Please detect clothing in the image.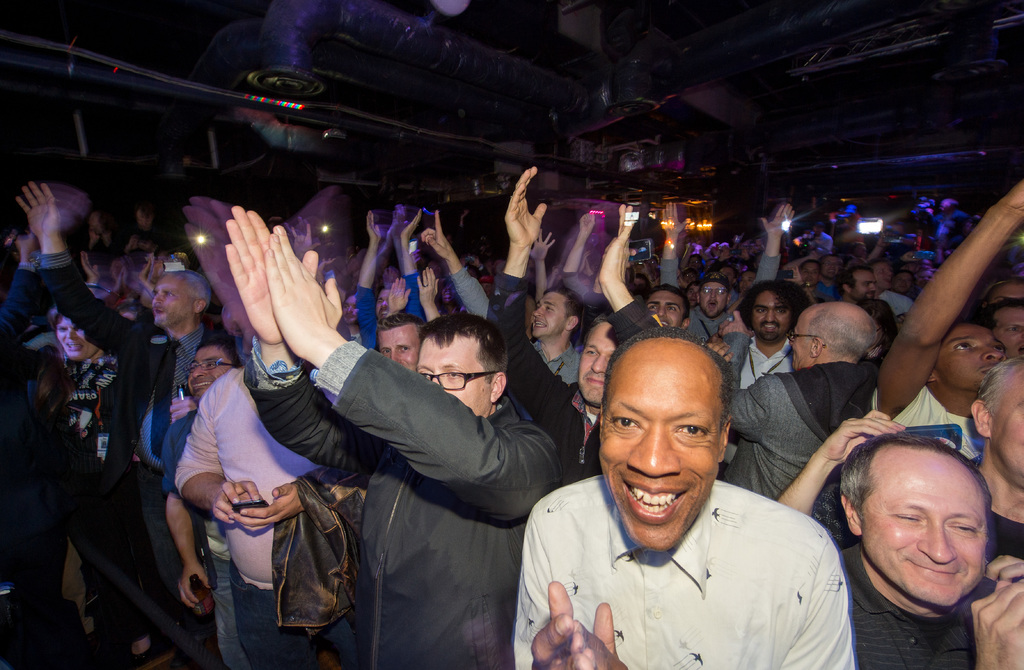
<box>950,471,1023,585</box>.
